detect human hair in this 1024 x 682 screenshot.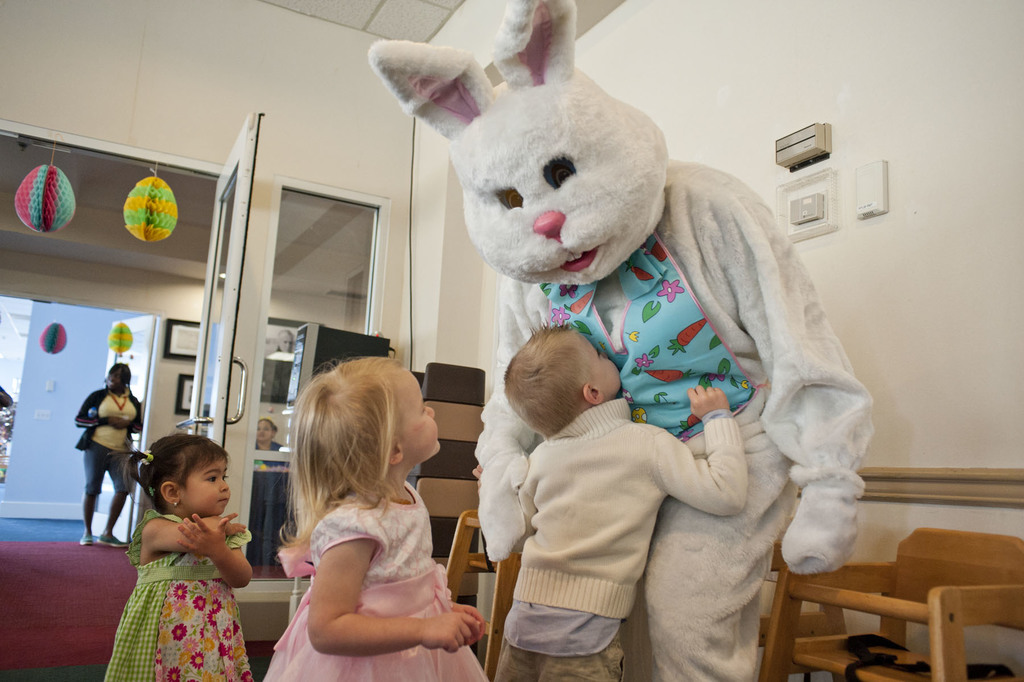
Detection: rect(504, 317, 595, 441).
